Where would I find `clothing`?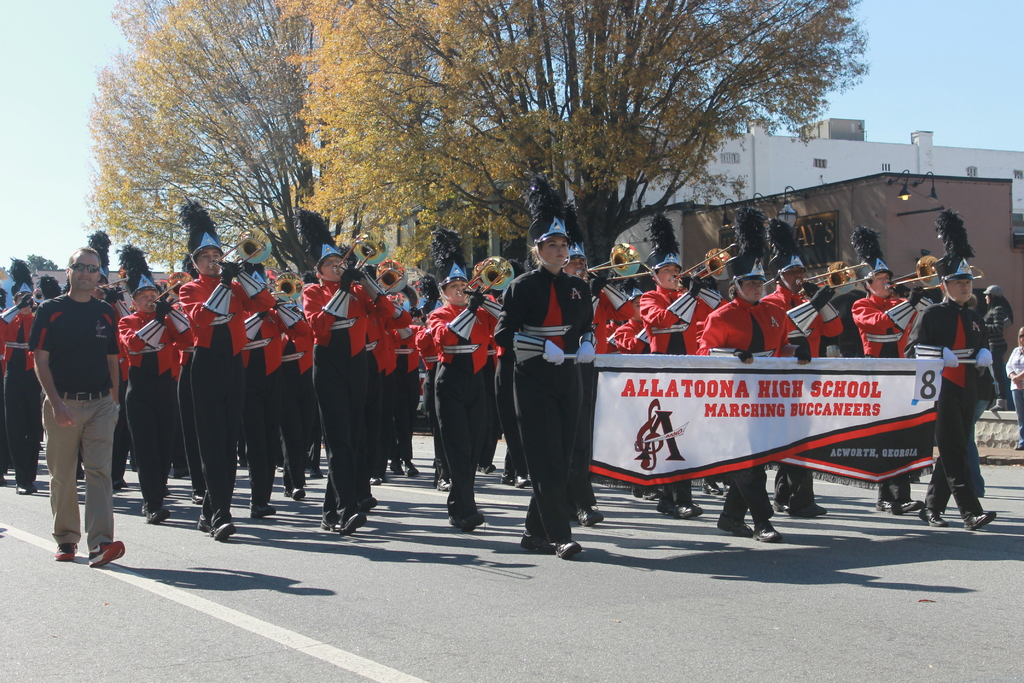
At [left=496, top=332, right=525, bottom=479].
